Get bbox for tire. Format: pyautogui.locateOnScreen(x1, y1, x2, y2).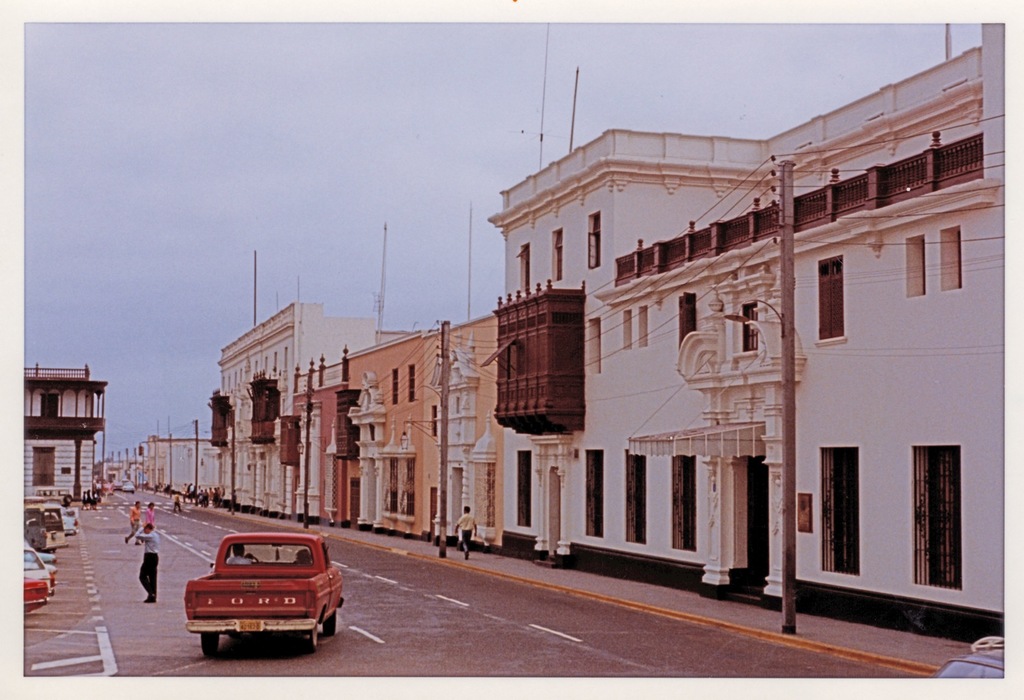
pyautogui.locateOnScreen(330, 605, 339, 636).
